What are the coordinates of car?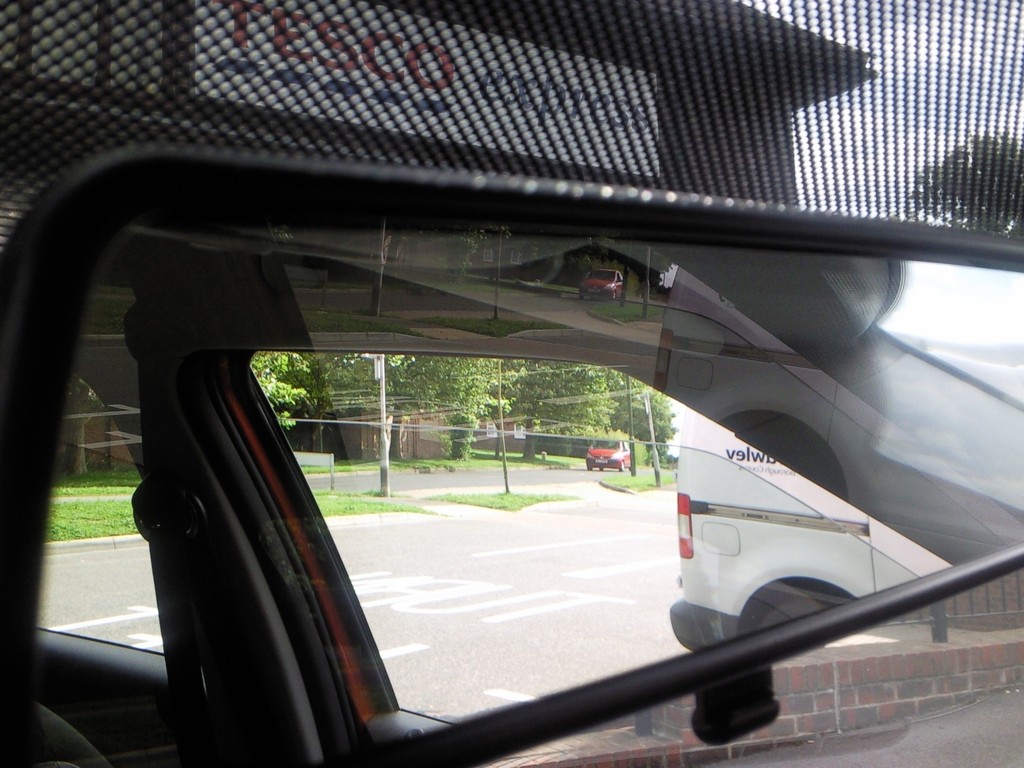
x1=587, y1=440, x2=632, y2=474.
